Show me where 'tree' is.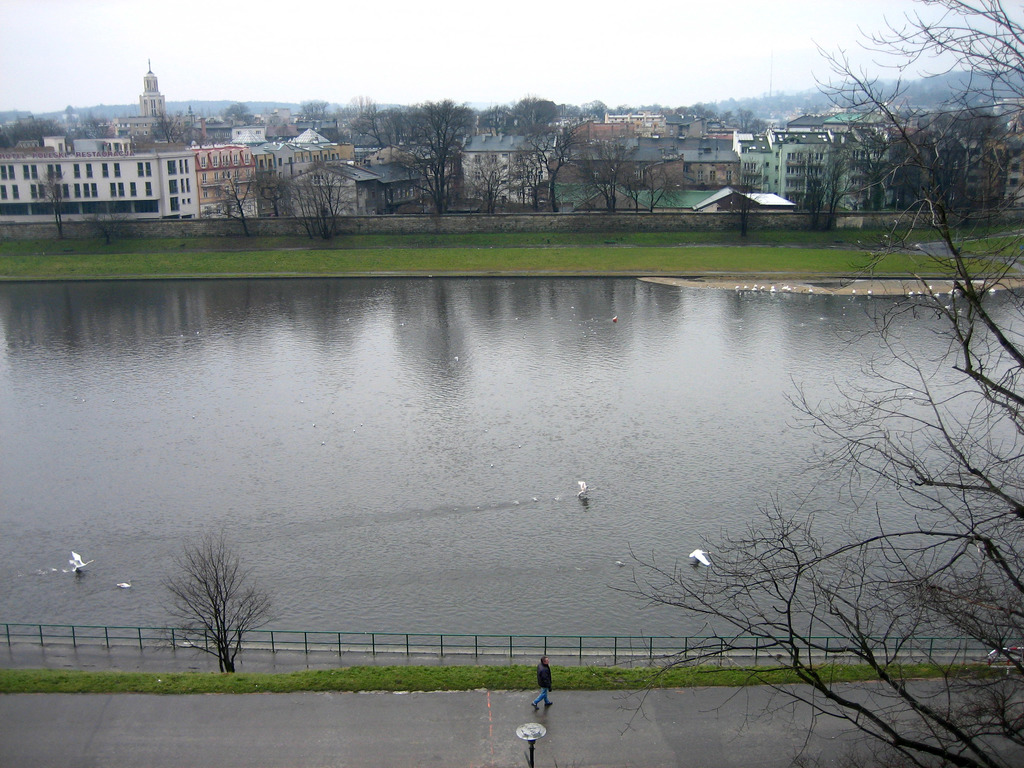
'tree' is at (283, 149, 376, 246).
